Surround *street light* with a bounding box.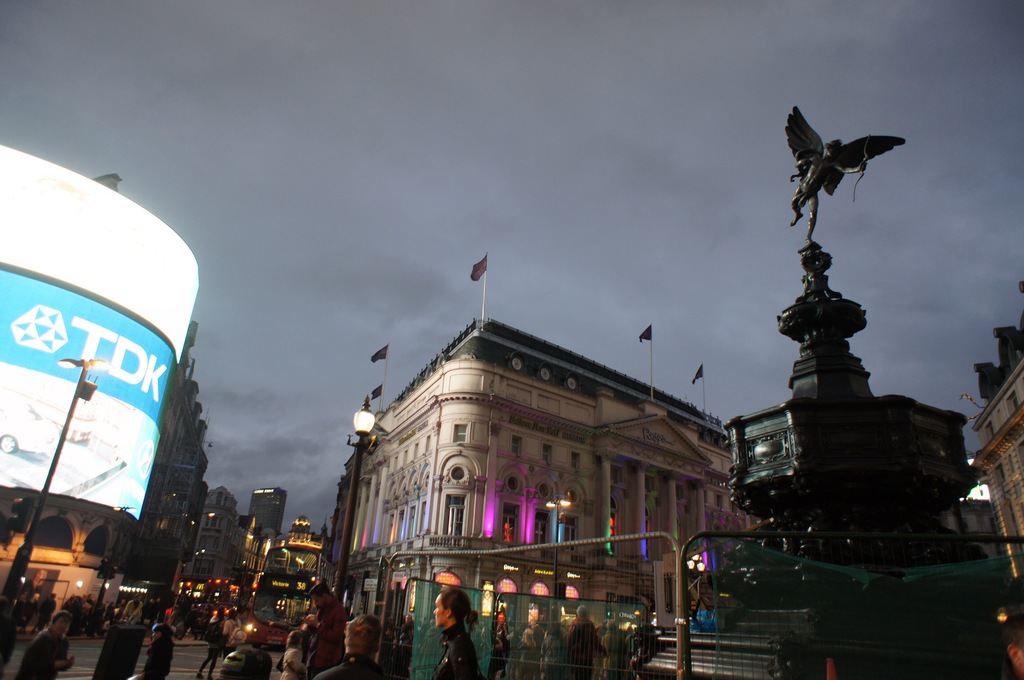
l=326, t=396, r=382, b=606.
